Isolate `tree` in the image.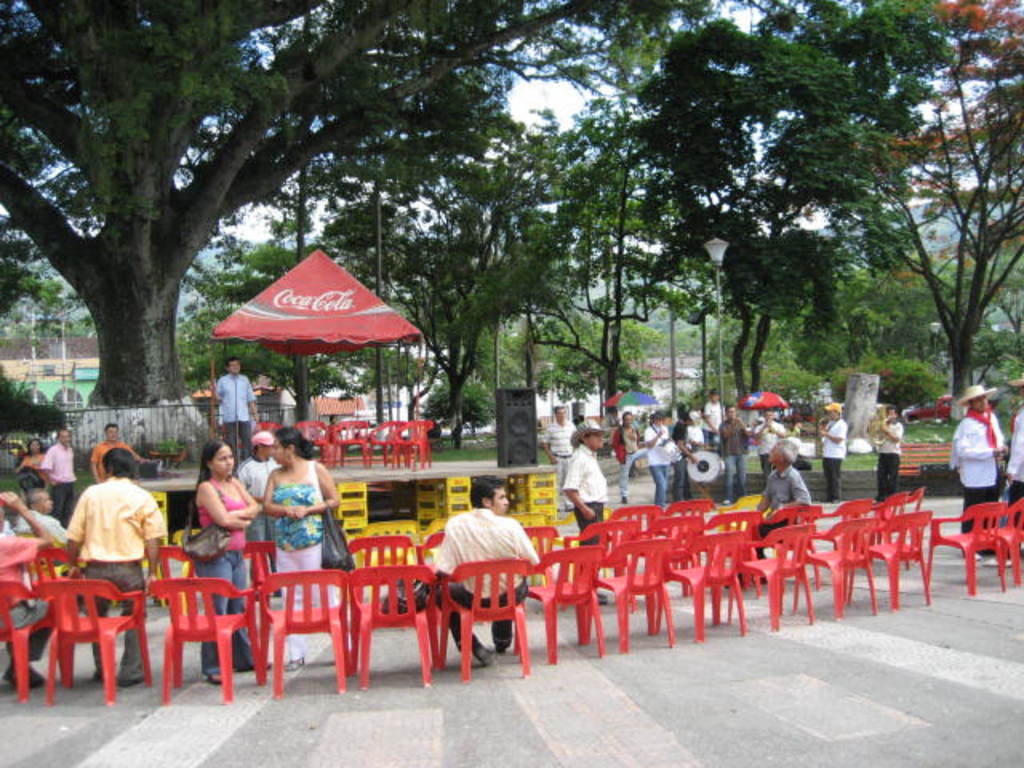
Isolated region: {"x1": 184, "y1": 256, "x2": 352, "y2": 410}.
